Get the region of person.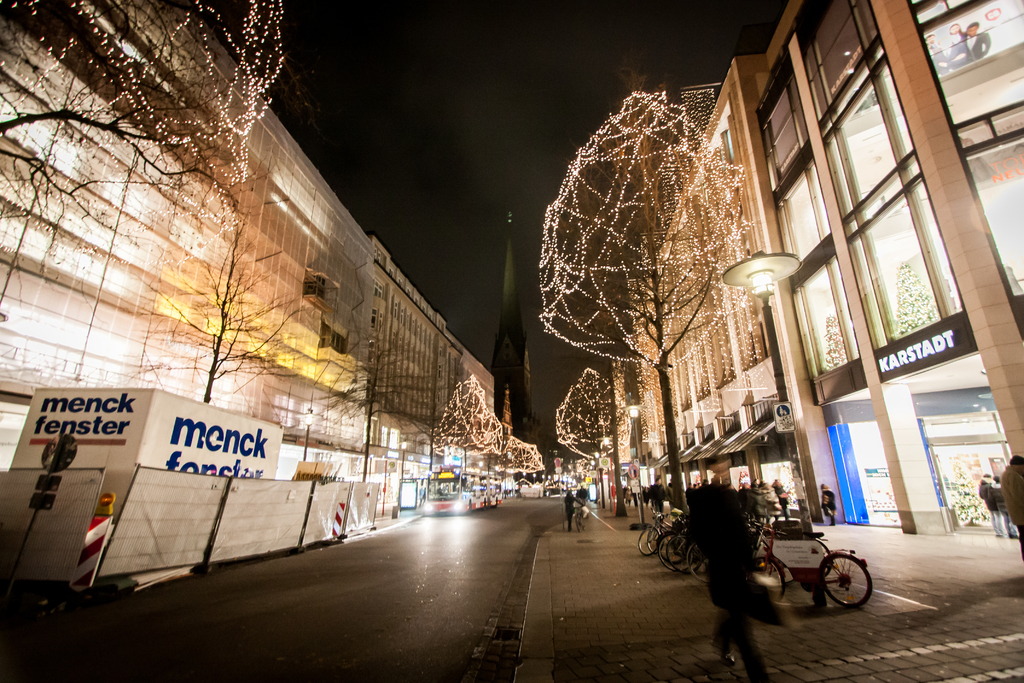
x1=681 y1=492 x2=798 y2=654.
